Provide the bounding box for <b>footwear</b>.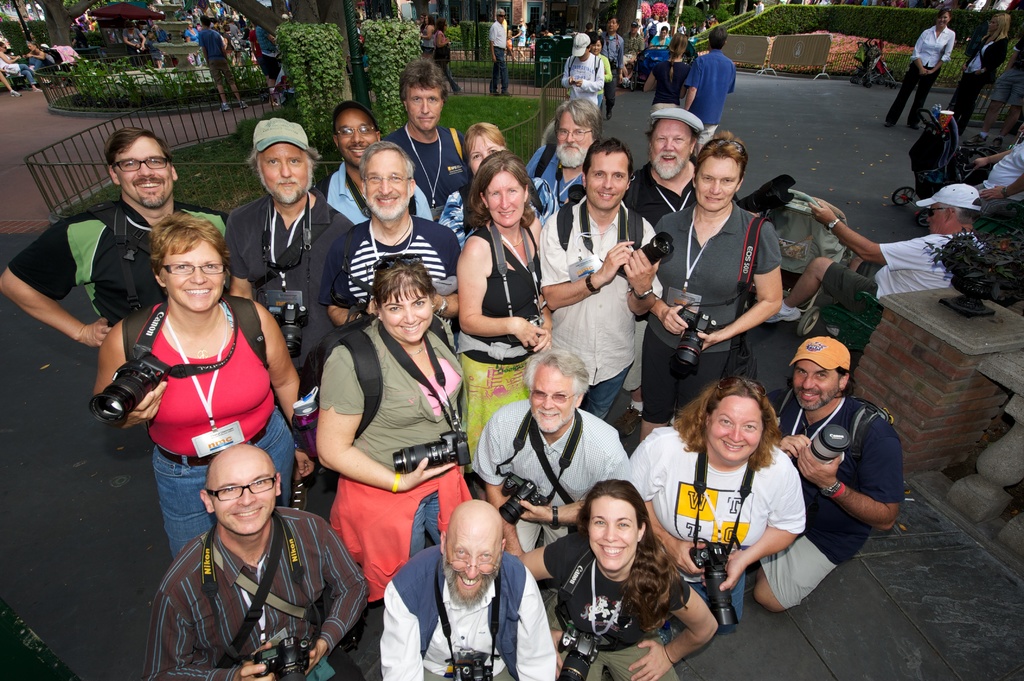
(906,123,920,133).
